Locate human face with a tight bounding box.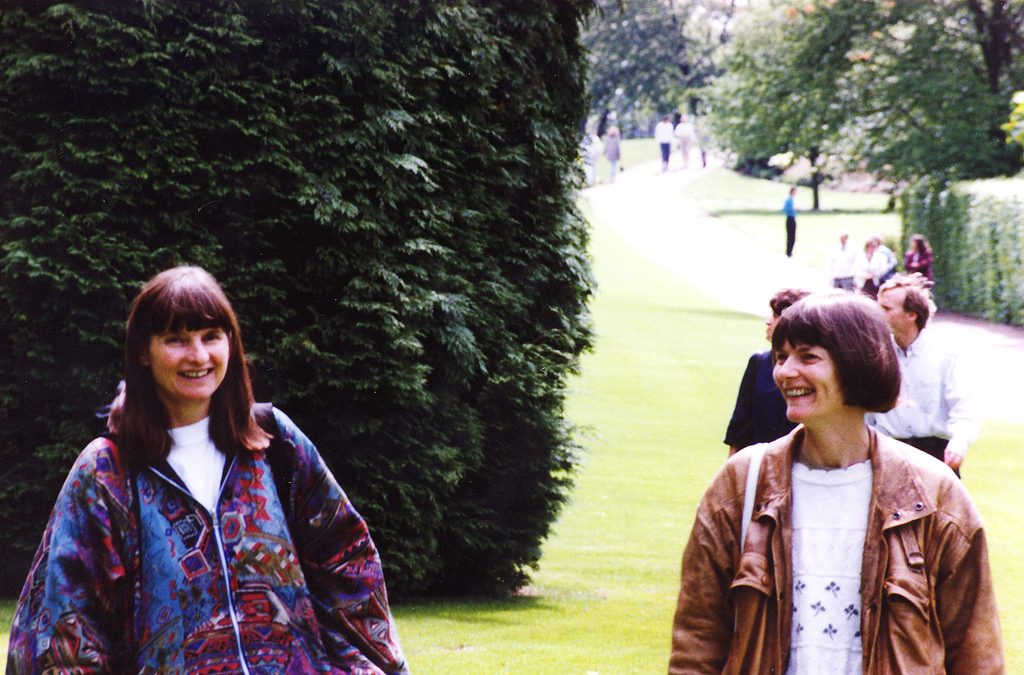
box(774, 341, 840, 424).
